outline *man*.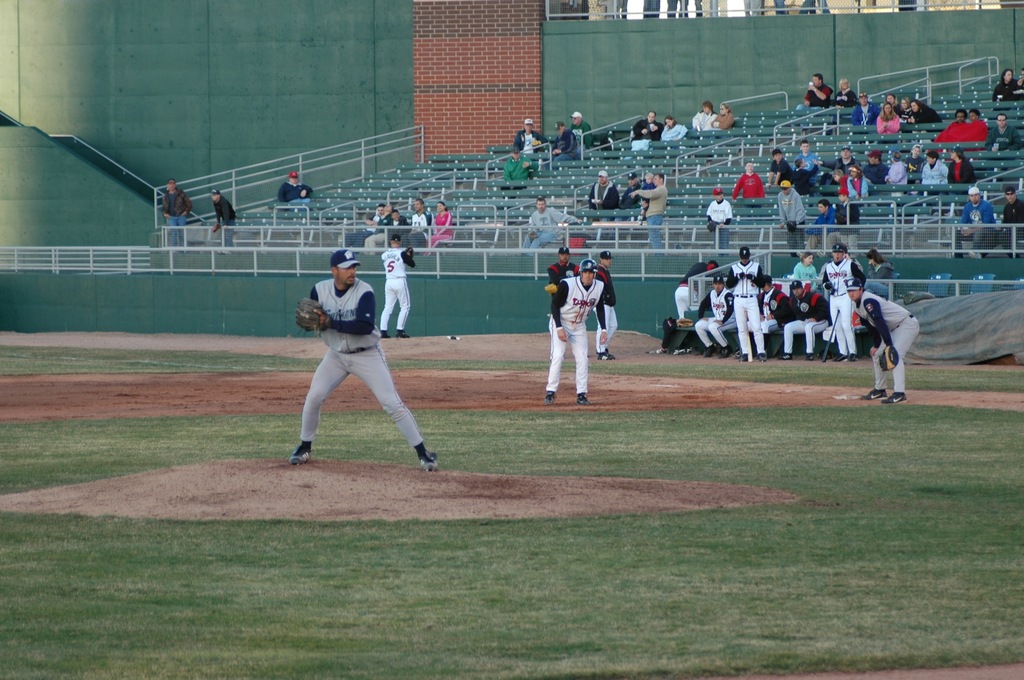
Outline: [276,206,440,482].
